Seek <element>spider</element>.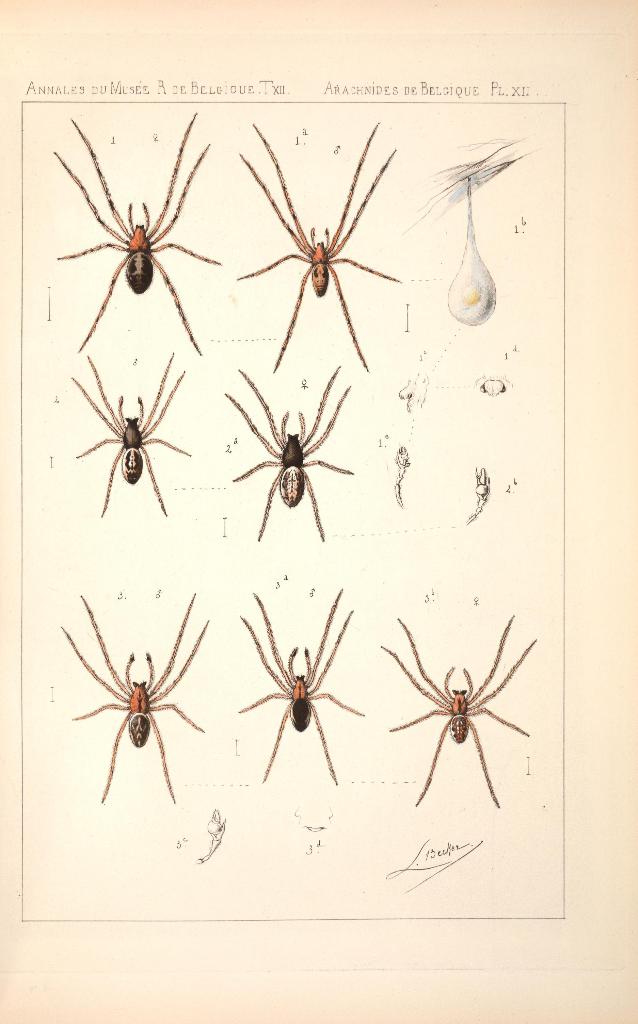
[63, 594, 207, 804].
